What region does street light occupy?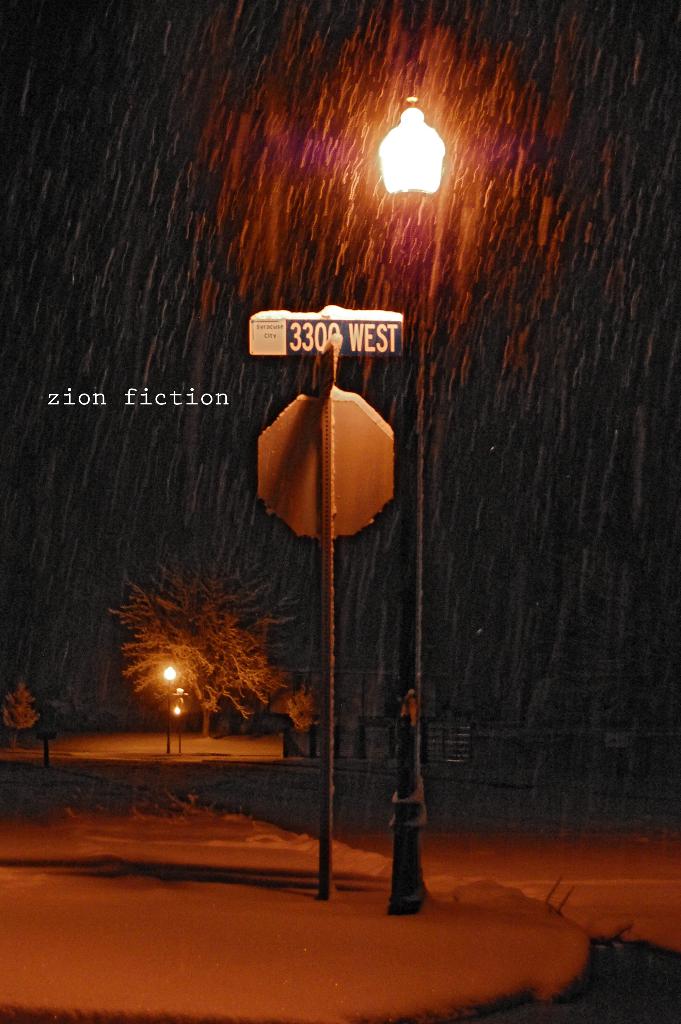
(156, 657, 180, 755).
